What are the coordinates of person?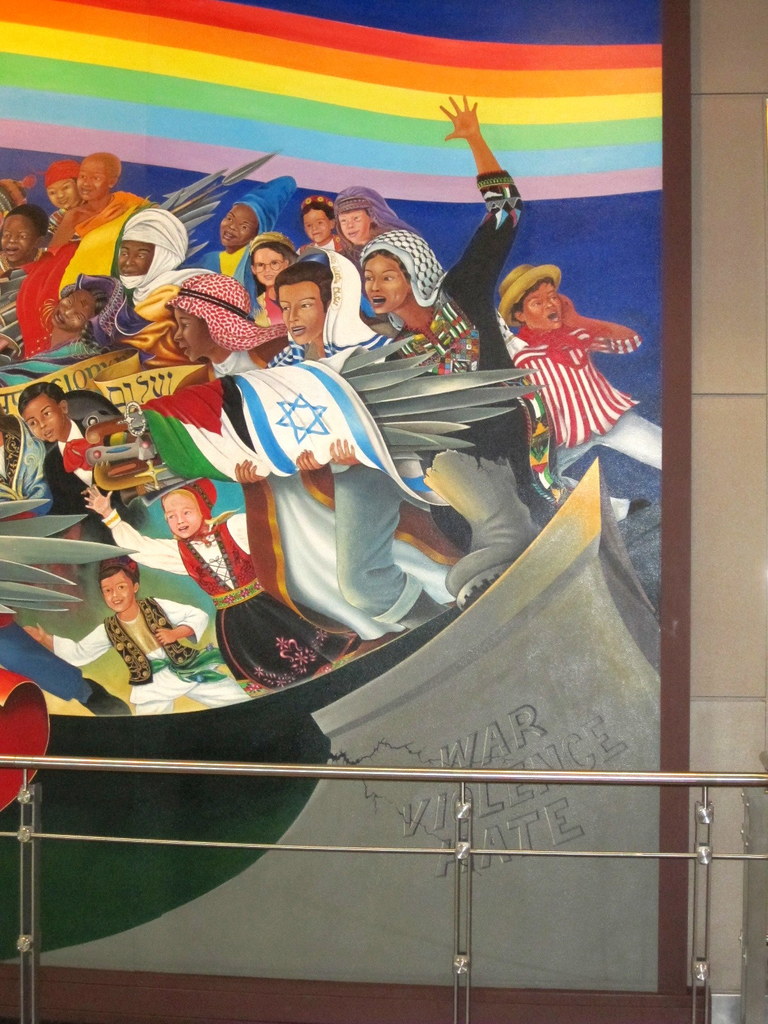
region(358, 87, 548, 502).
